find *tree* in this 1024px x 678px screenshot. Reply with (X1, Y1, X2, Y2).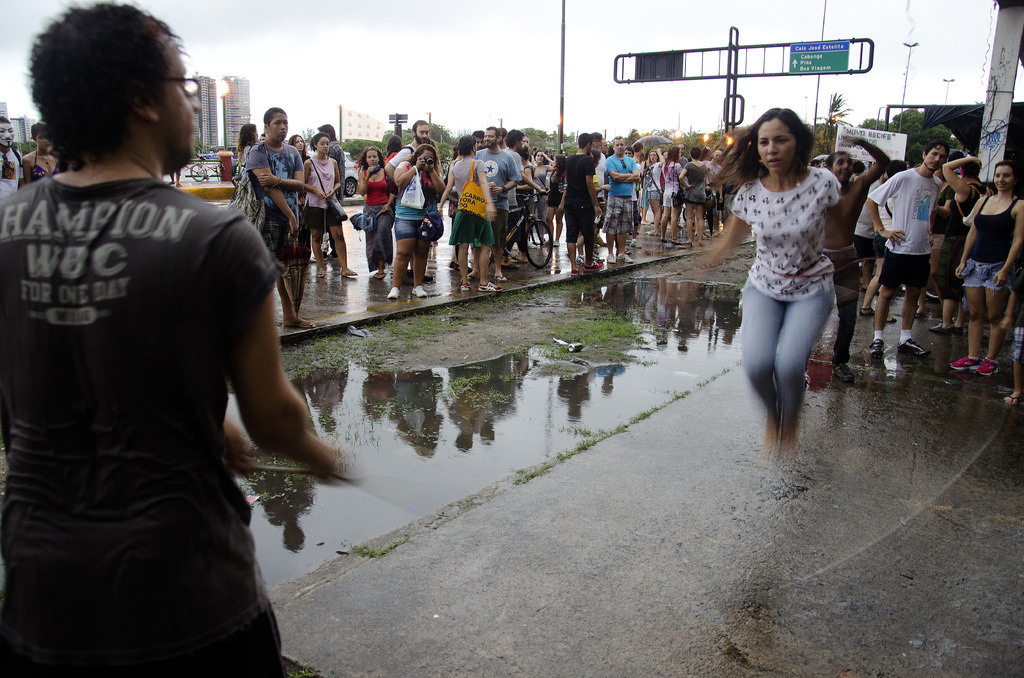
(433, 120, 449, 141).
